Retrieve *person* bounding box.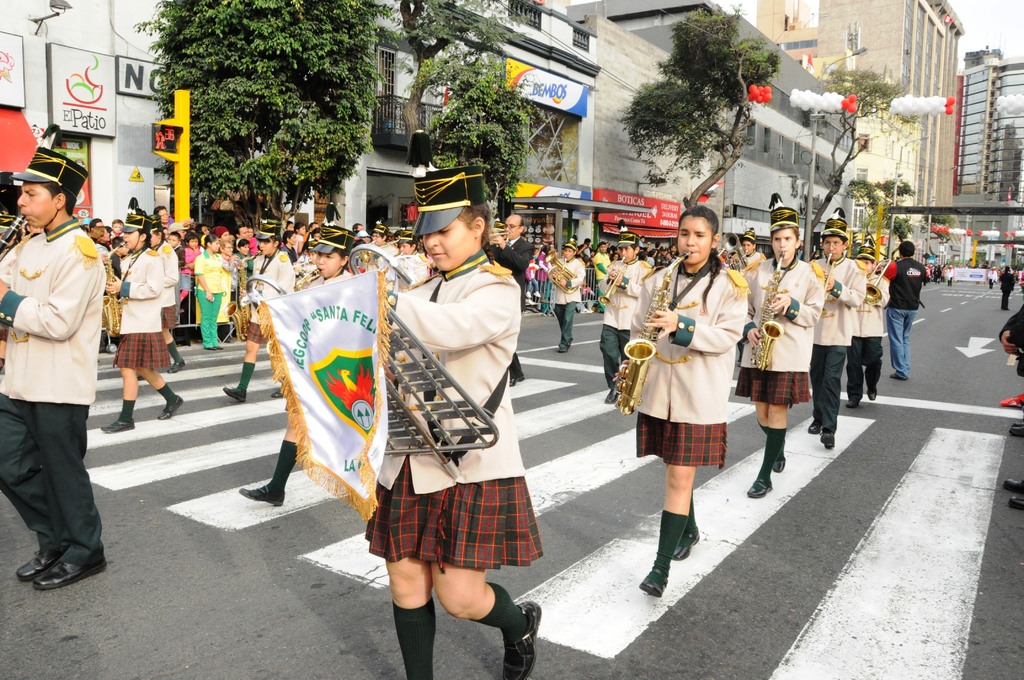
Bounding box: l=0, t=142, r=111, b=595.
